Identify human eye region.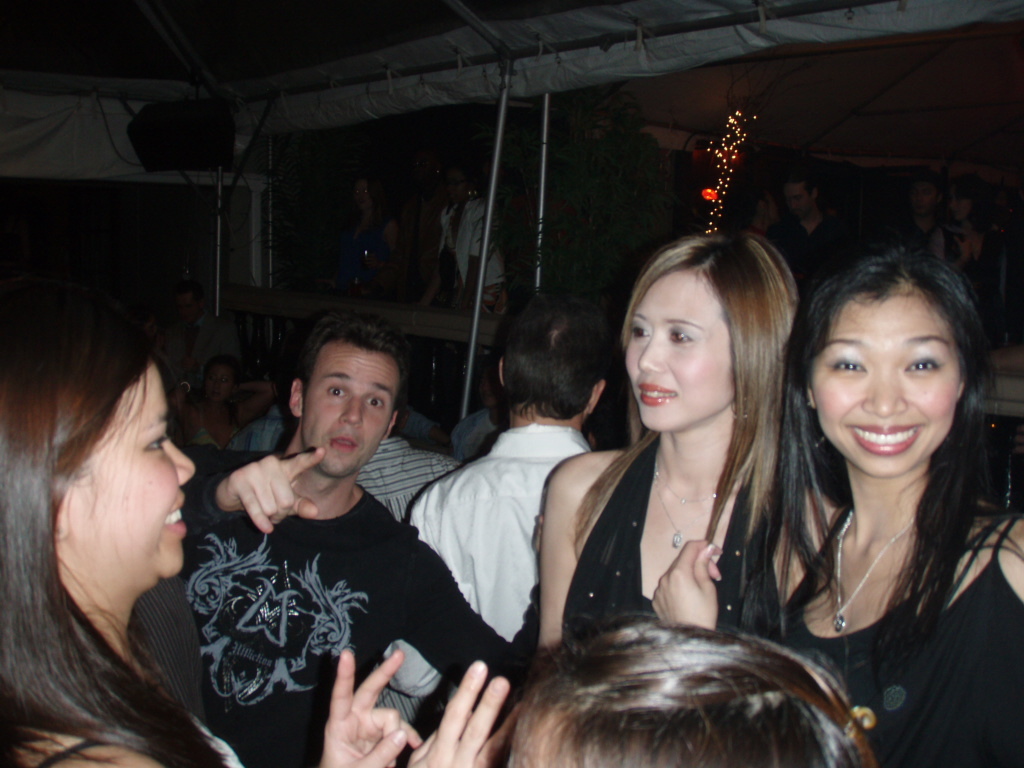
Region: bbox=(900, 352, 946, 379).
